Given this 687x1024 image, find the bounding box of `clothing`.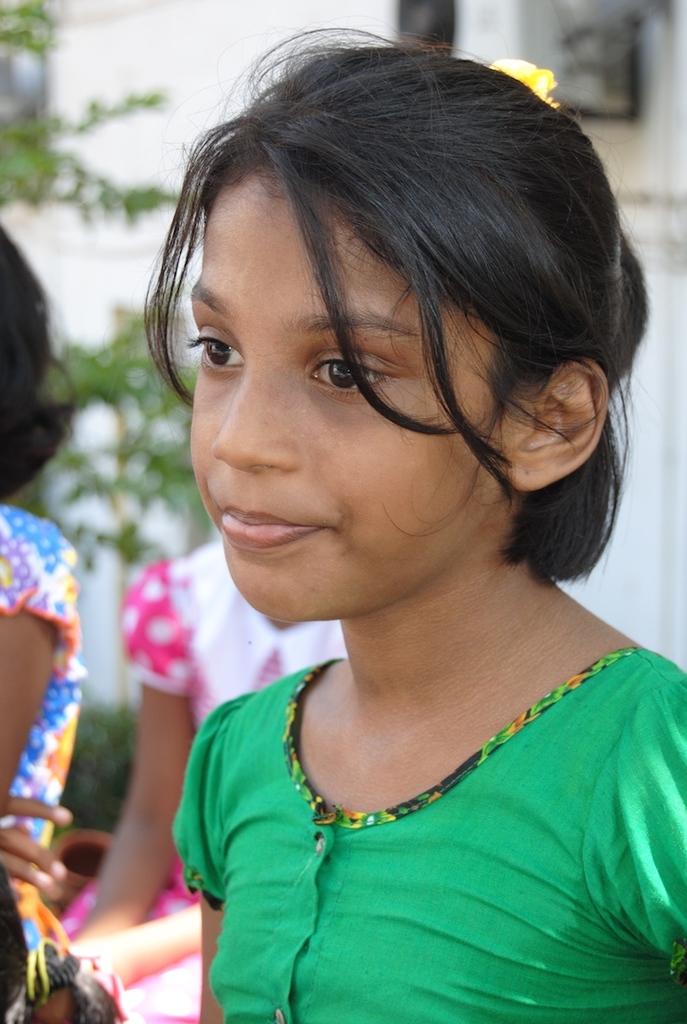
{"left": 163, "top": 657, "right": 686, "bottom": 1023}.
